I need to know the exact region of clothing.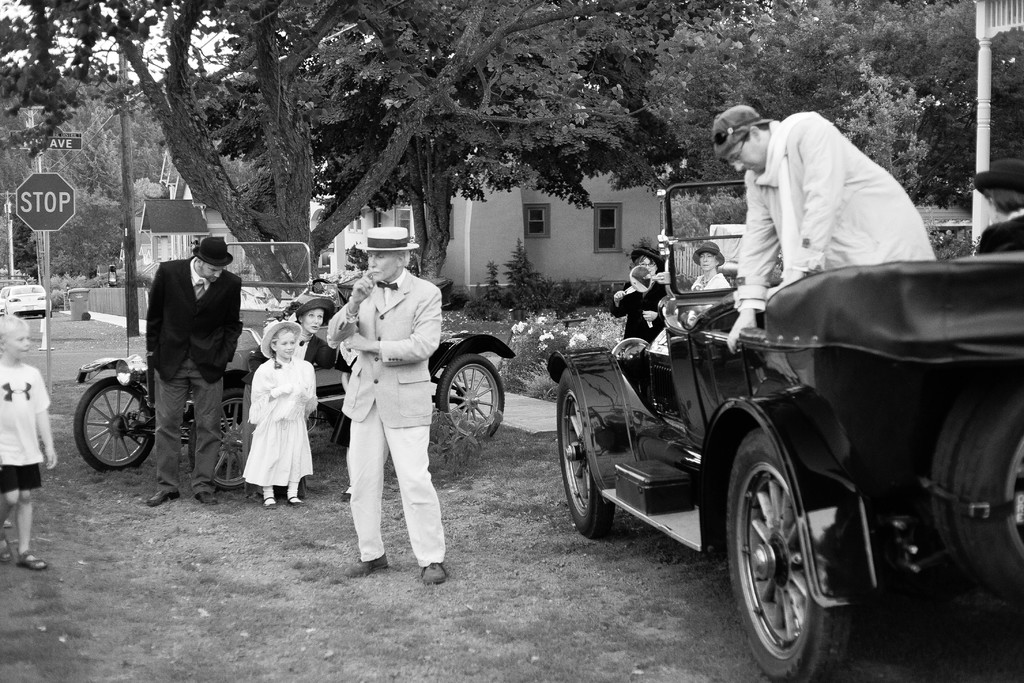
Region: crop(244, 330, 355, 378).
